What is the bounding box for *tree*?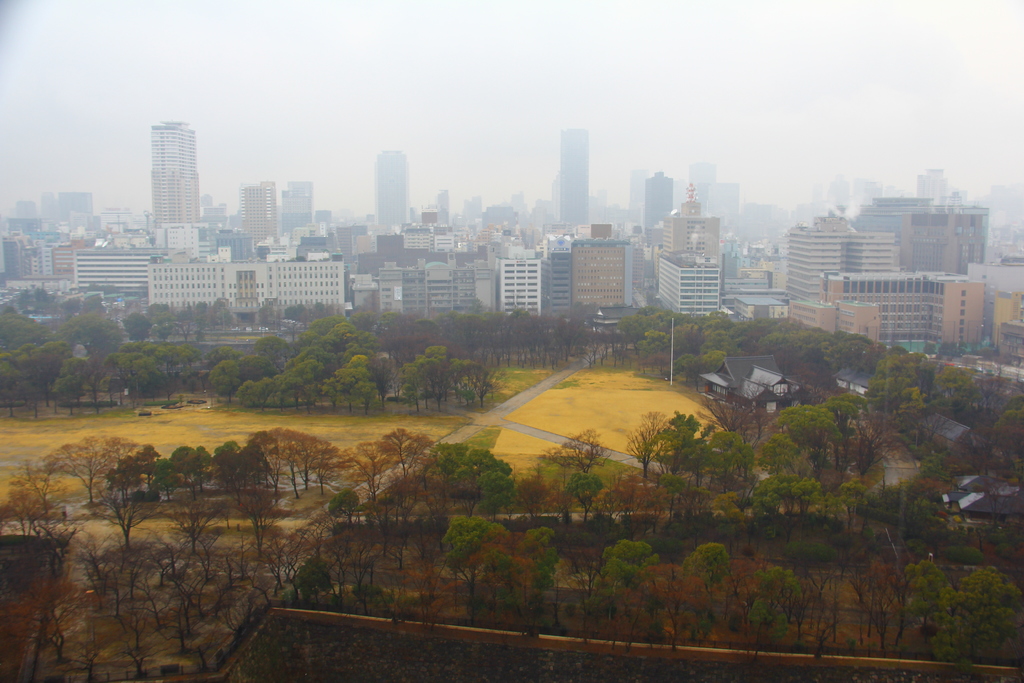
(left=399, top=313, right=455, bottom=356).
